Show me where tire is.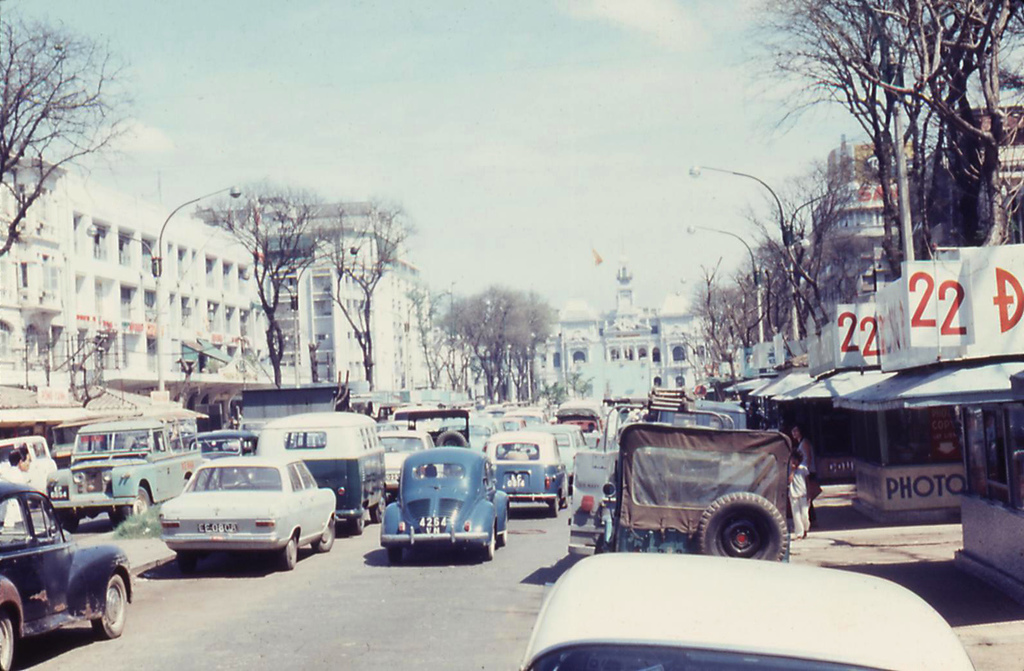
tire is at (481,529,494,561).
